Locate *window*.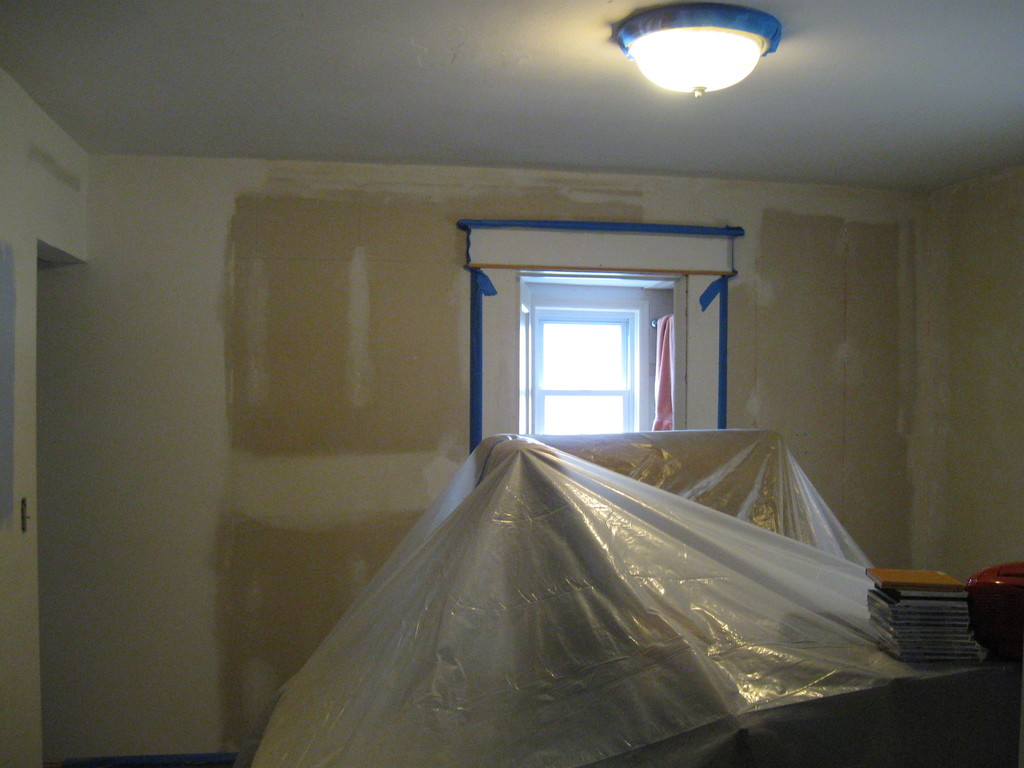
Bounding box: bbox=(509, 238, 702, 442).
